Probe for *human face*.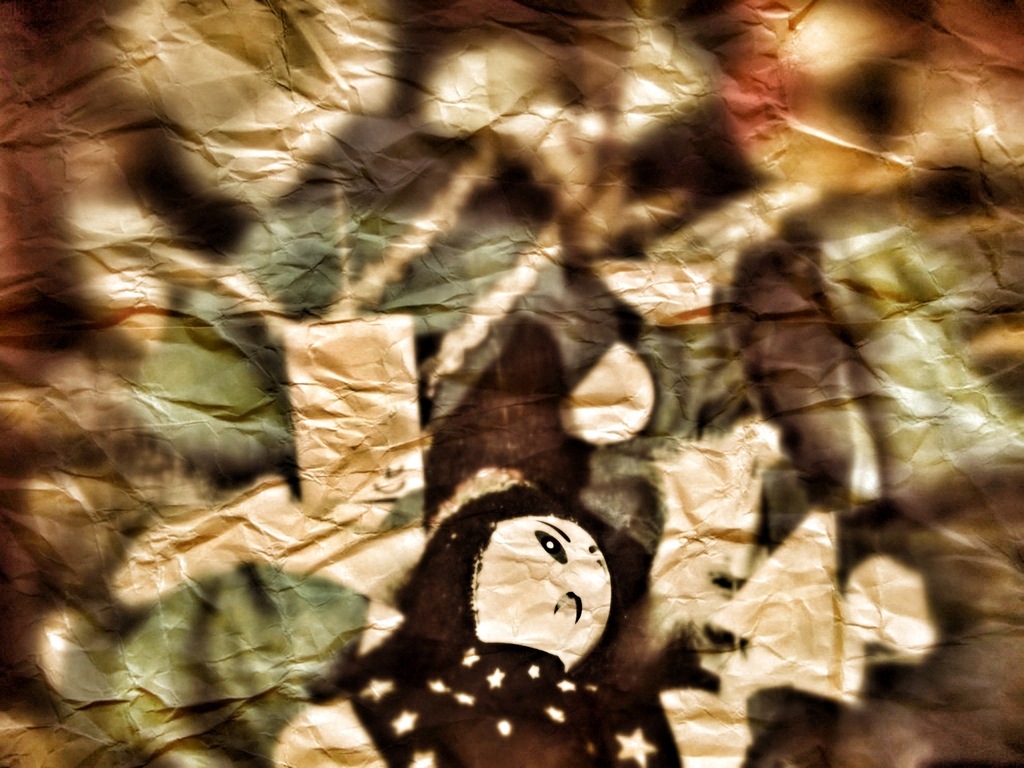
Probe result: bbox=(473, 517, 608, 673).
